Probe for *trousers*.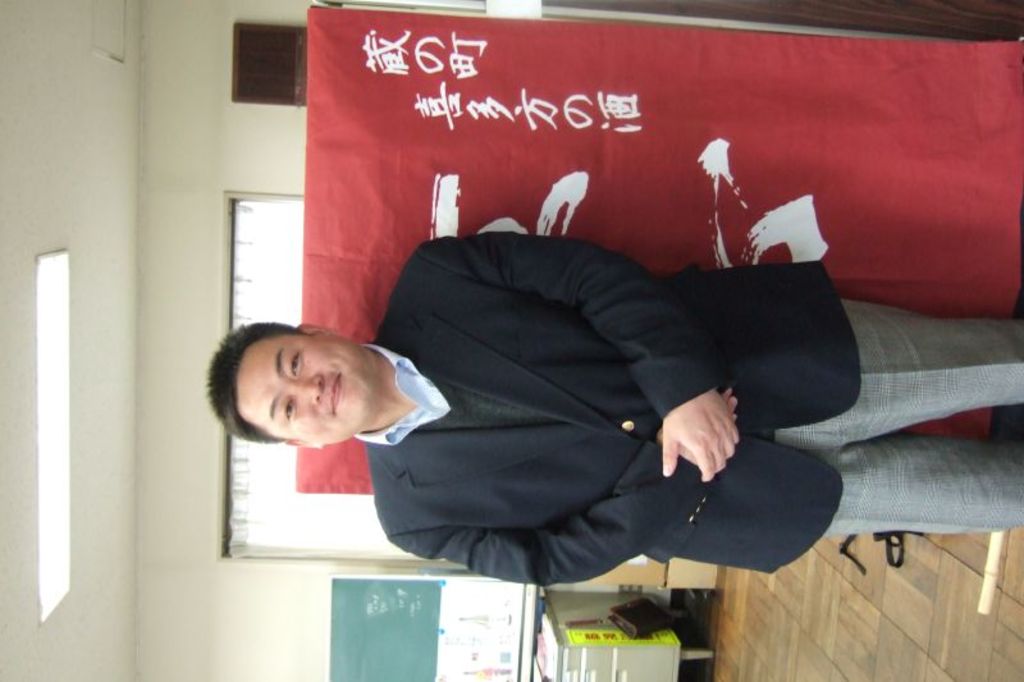
Probe result: 753, 287, 1023, 534.
